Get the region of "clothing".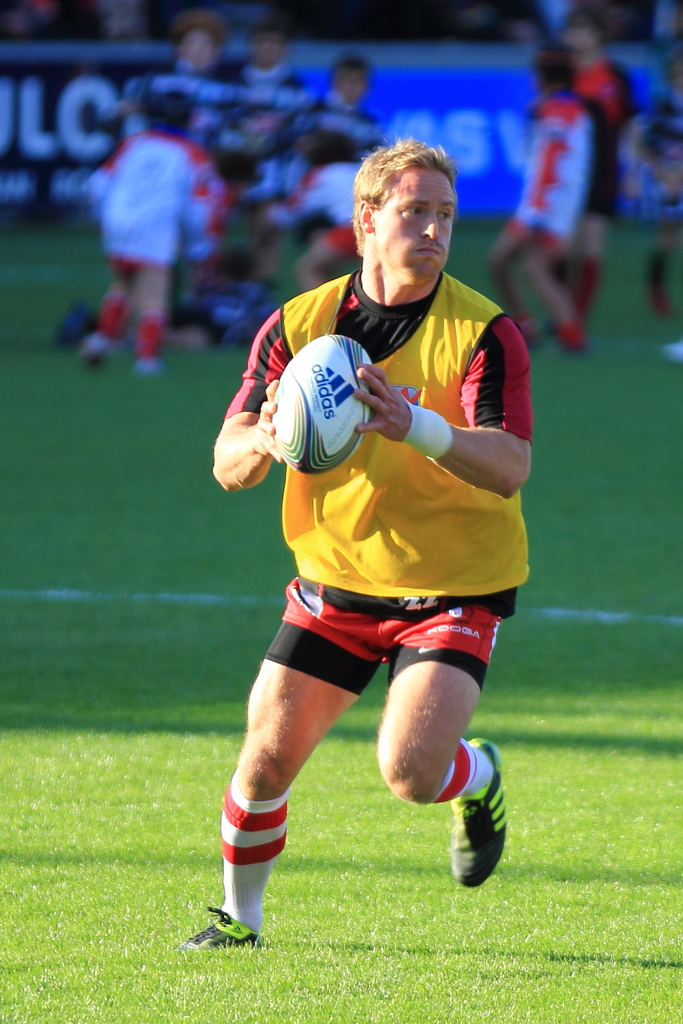
{"x1": 245, "y1": 238, "x2": 524, "y2": 726}.
